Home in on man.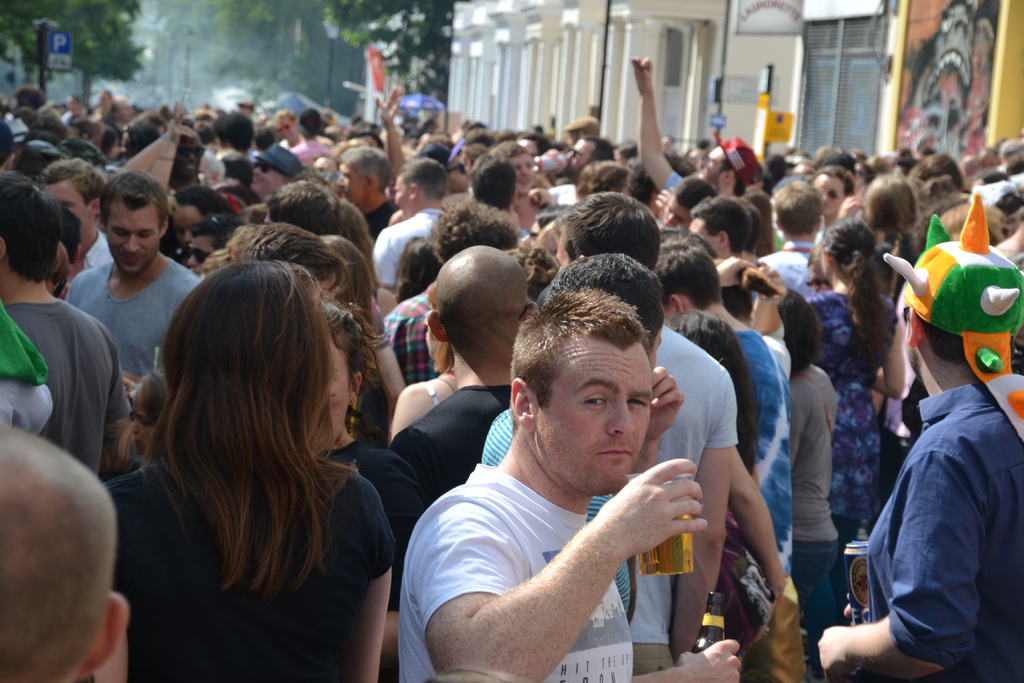
Homed in at {"left": 33, "top": 150, "right": 116, "bottom": 299}.
